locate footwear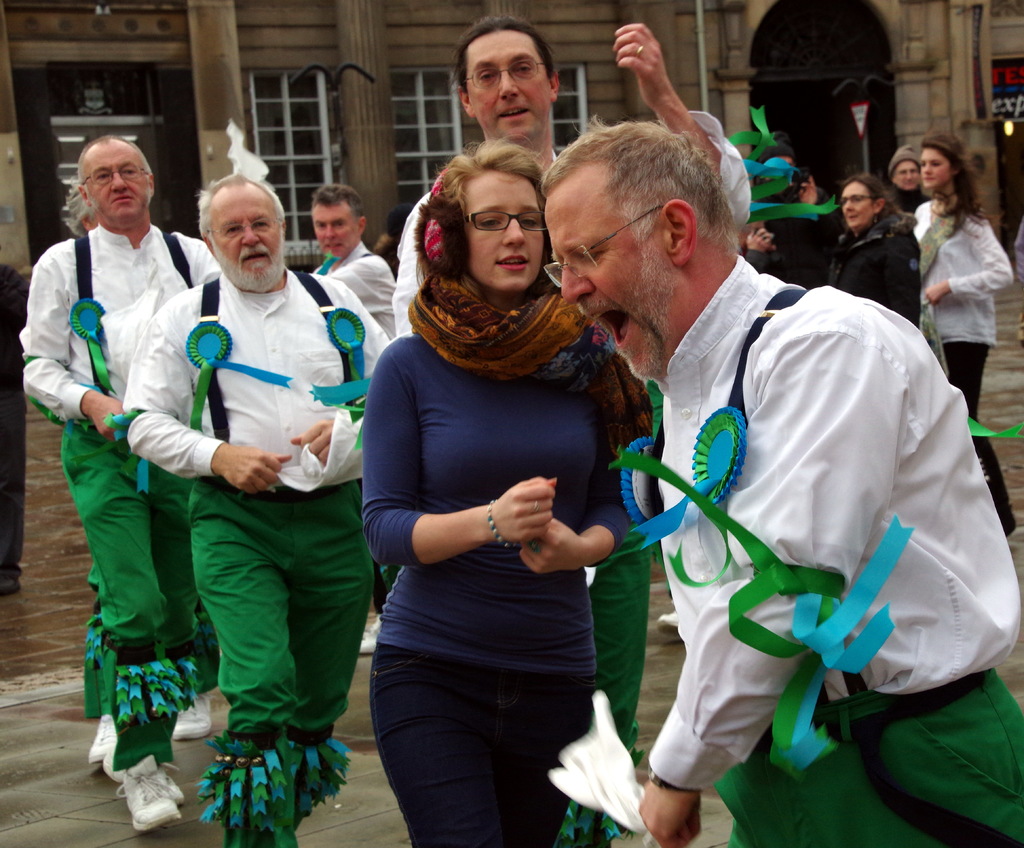
102, 751, 129, 781
